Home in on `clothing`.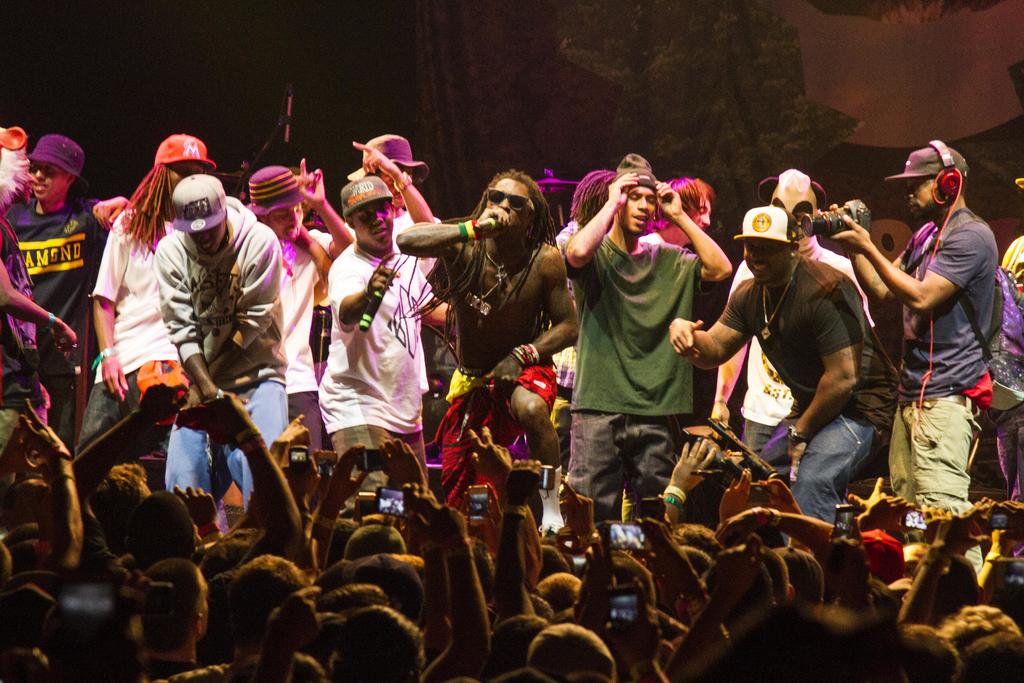
Homed in at (709,243,867,465).
